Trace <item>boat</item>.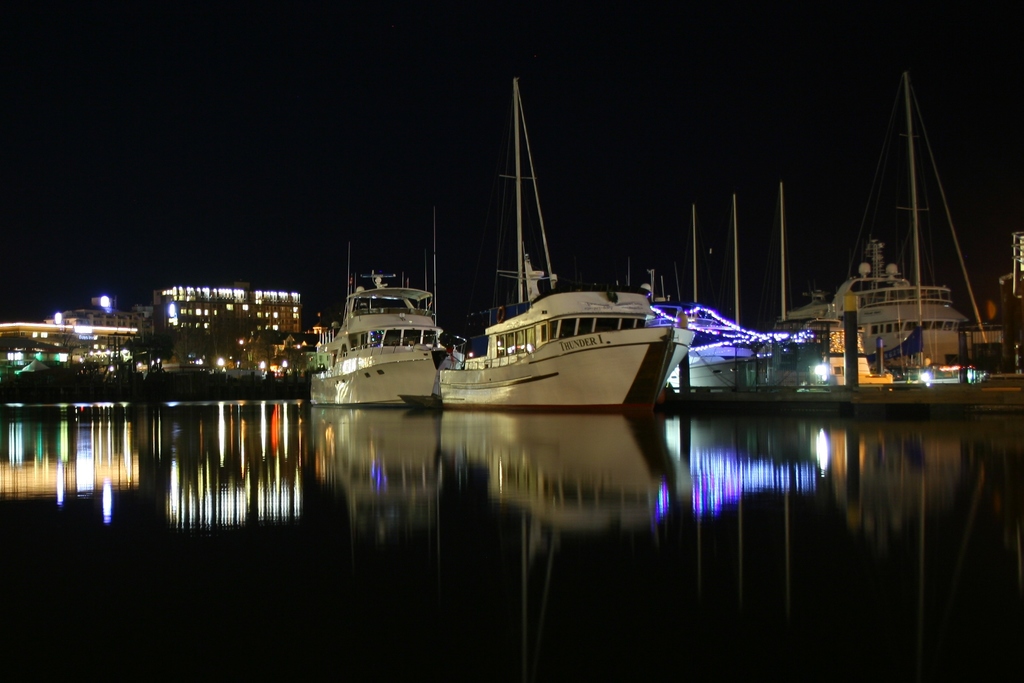
Traced to 447,81,689,413.
